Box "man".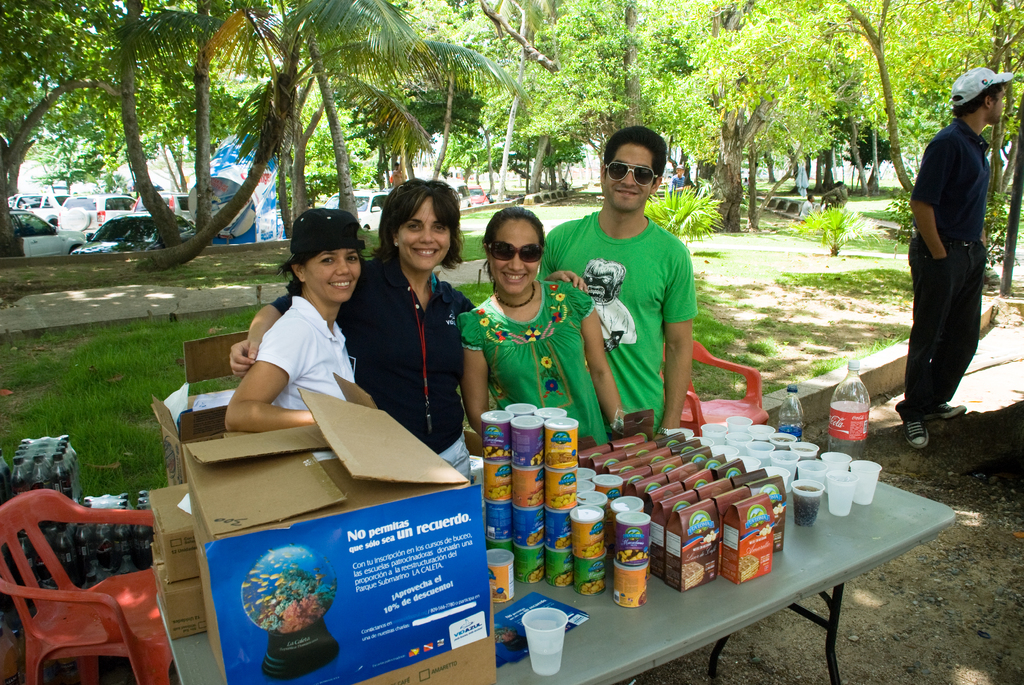
Rect(899, 76, 1007, 426).
